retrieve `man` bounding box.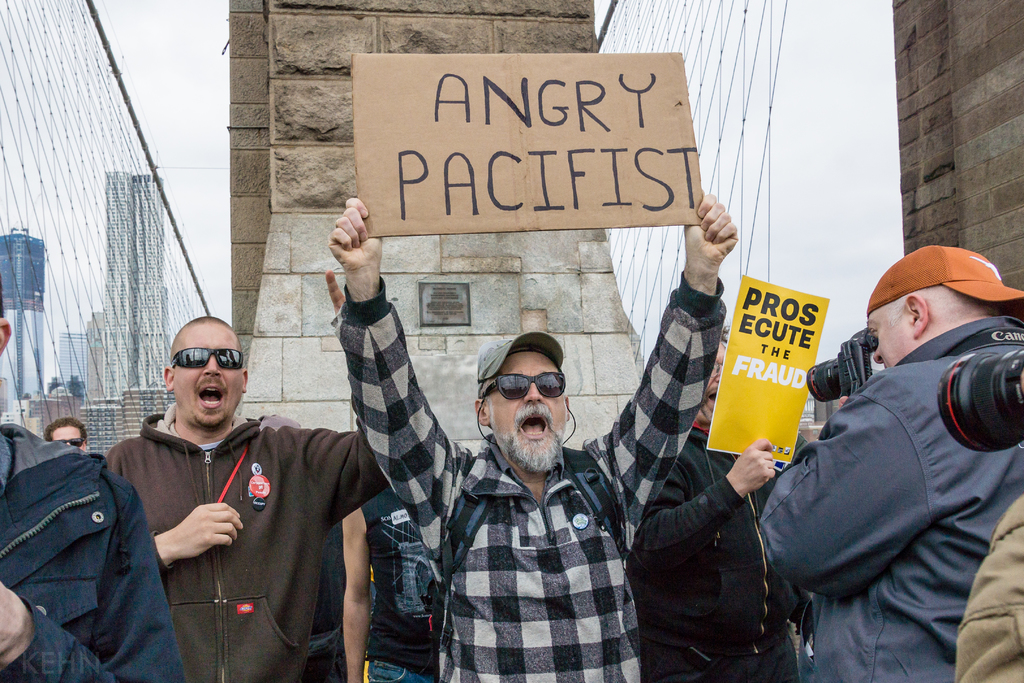
Bounding box: bbox(321, 192, 739, 682).
